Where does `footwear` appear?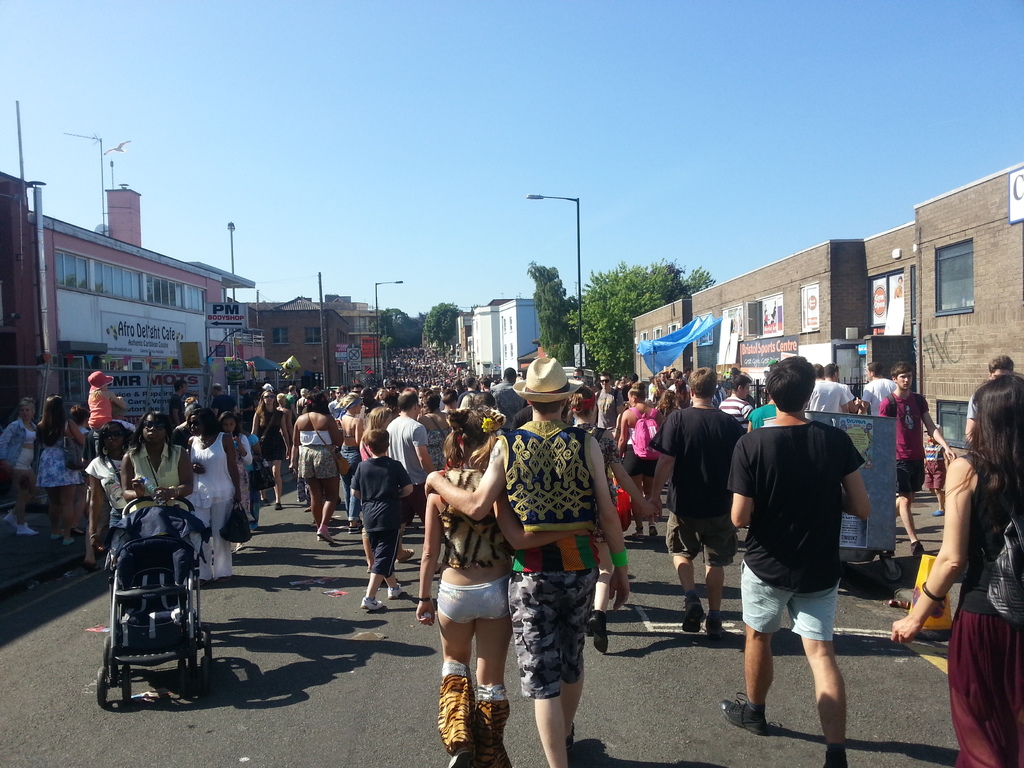
Appears at x1=275, y1=503, x2=282, y2=511.
